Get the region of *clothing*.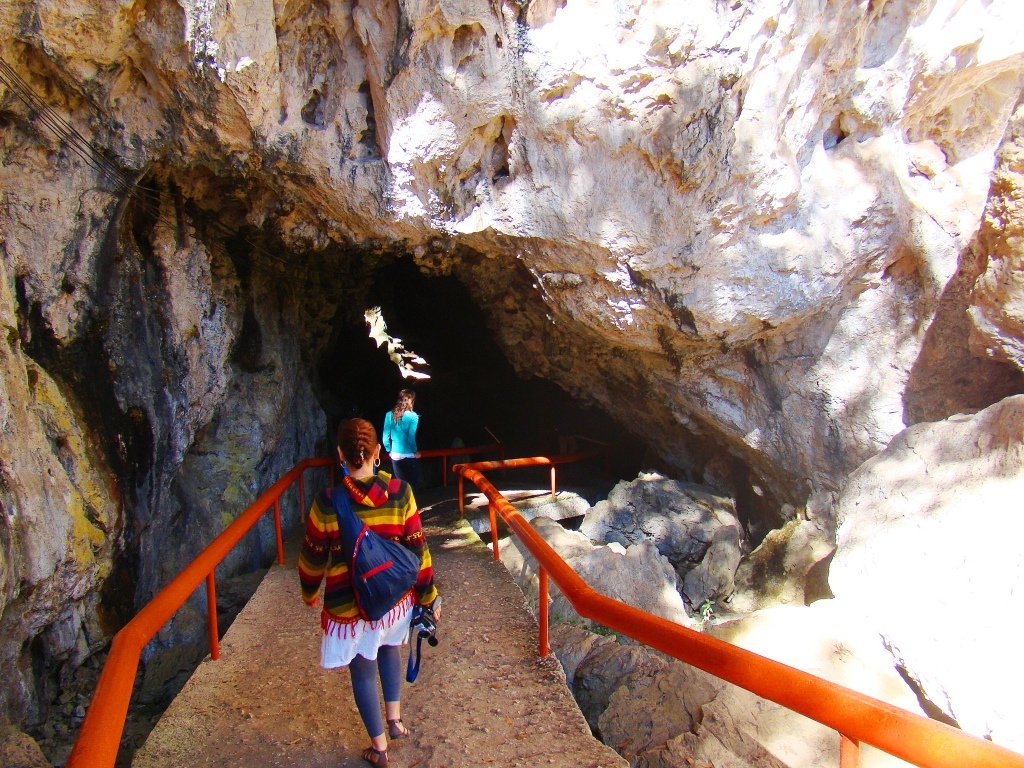
[x1=378, y1=385, x2=422, y2=499].
